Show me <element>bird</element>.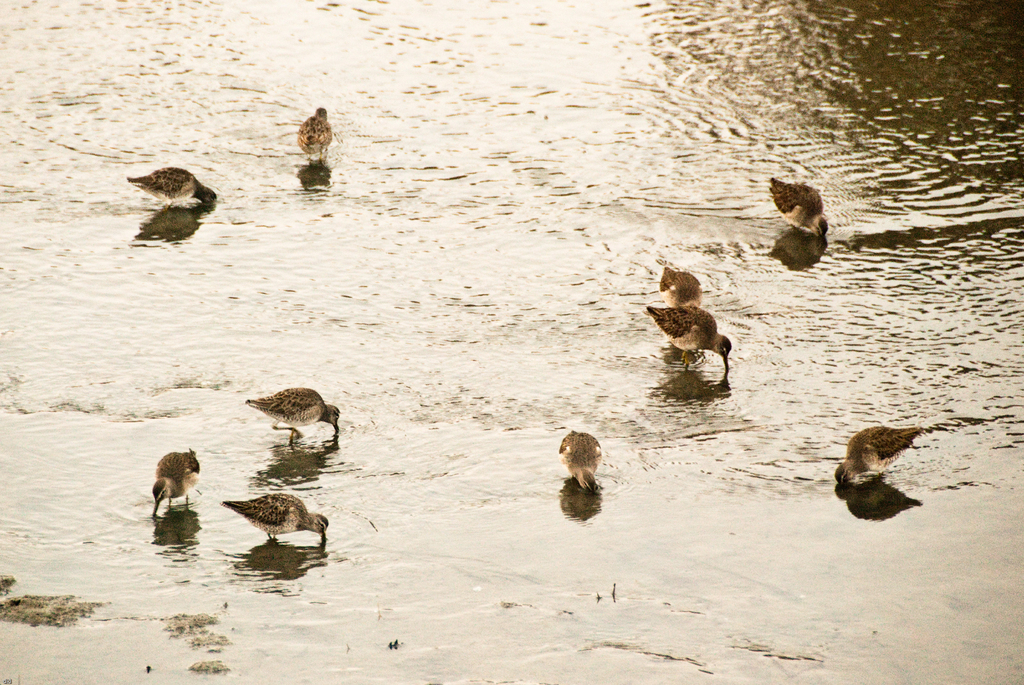
<element>bird</element> is here: Rect(831, 423, 924, 489).
